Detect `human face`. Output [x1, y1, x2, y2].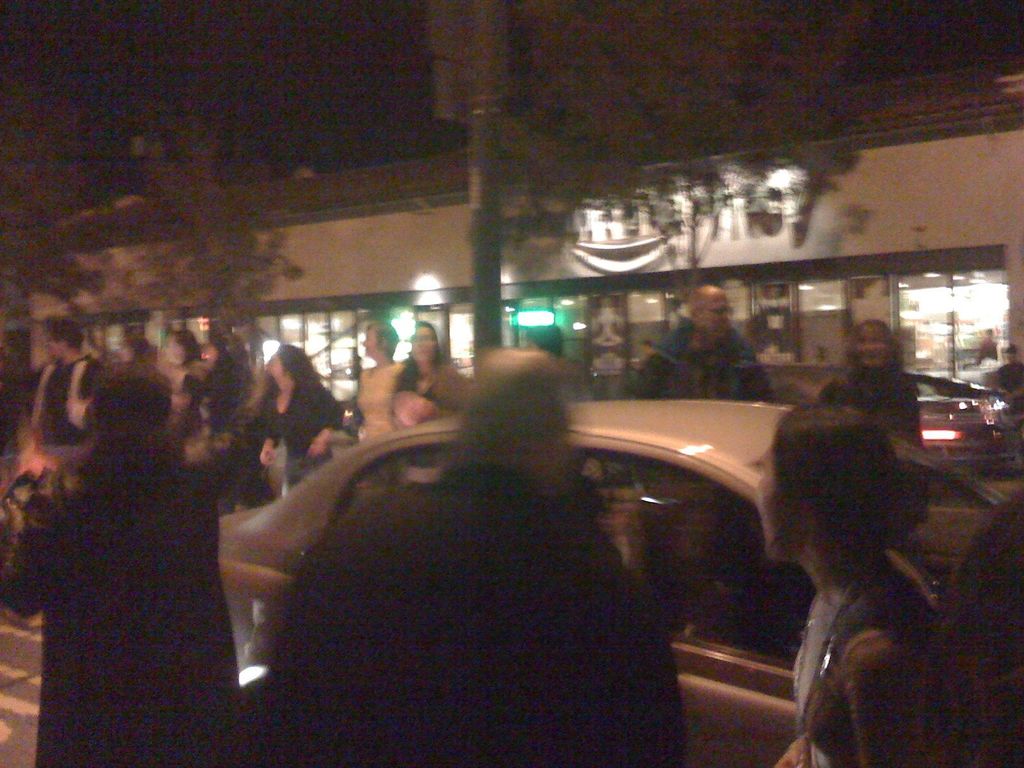
[359, 326, 378, 355].
